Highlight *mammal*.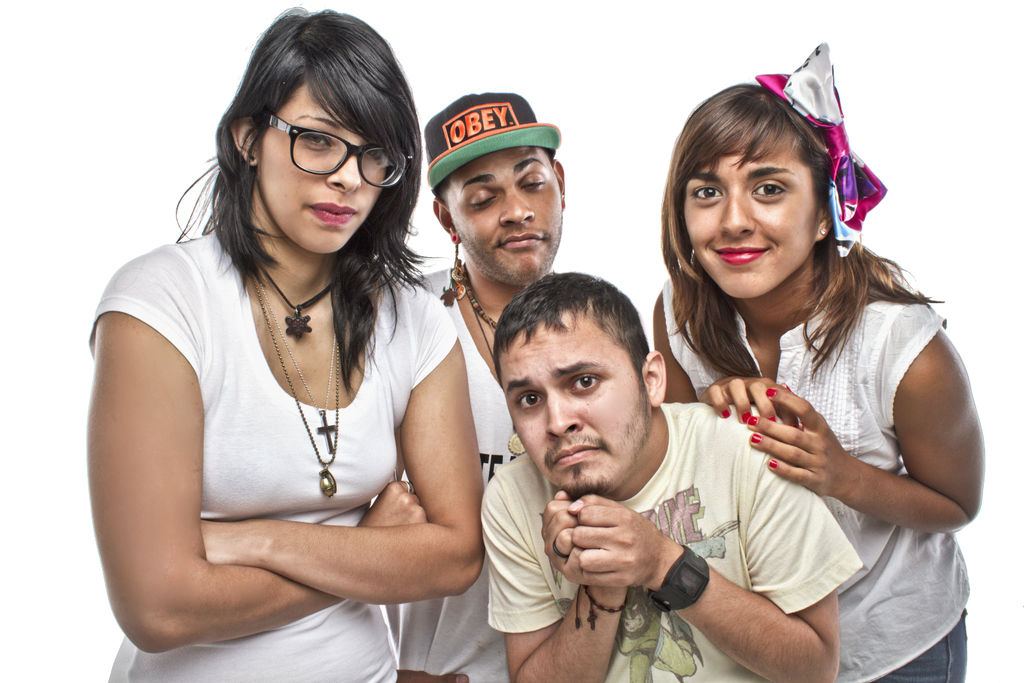
Highlighted region: <bbox>651, 83, 982, 682</bbox>.
